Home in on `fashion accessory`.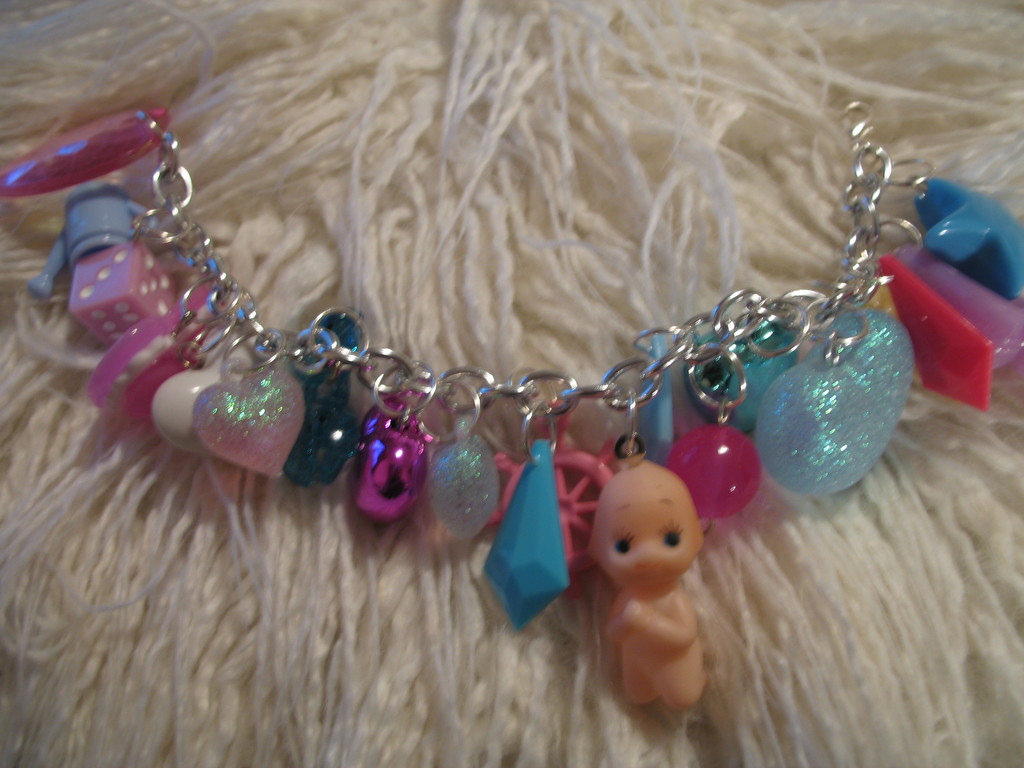
Homed in at {"x1": 0, "y1": 102, "x2": 1023, "y2": 716}.
